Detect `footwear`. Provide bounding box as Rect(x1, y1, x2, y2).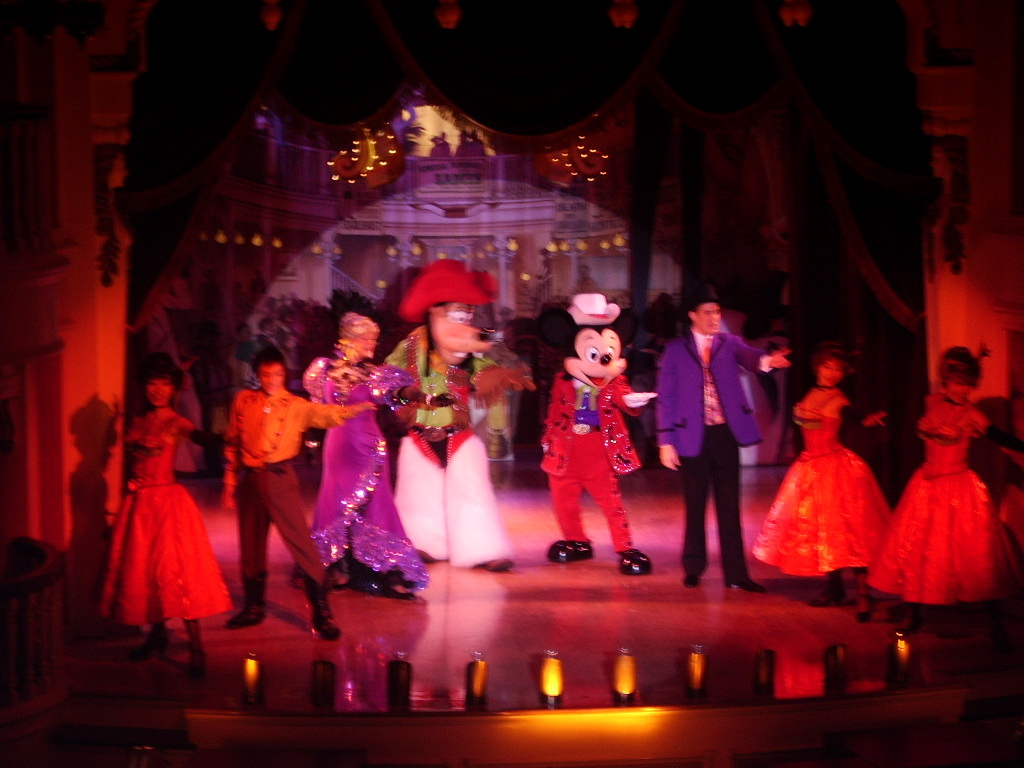
Rect(545, 535, 603, 566).
